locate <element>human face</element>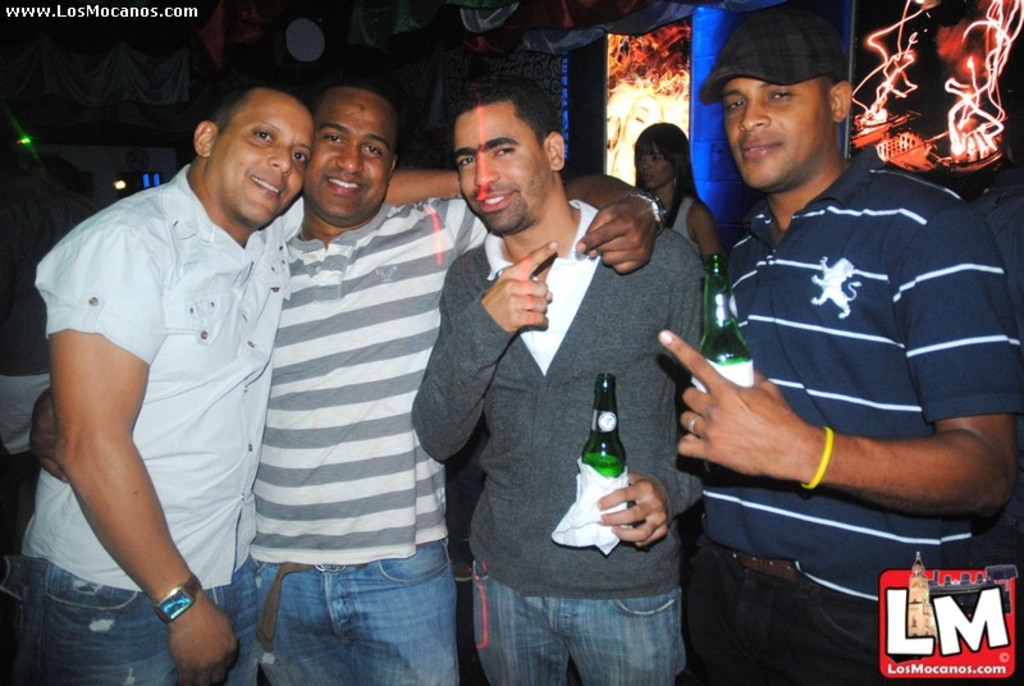
<box>306,97,393,224</box>
